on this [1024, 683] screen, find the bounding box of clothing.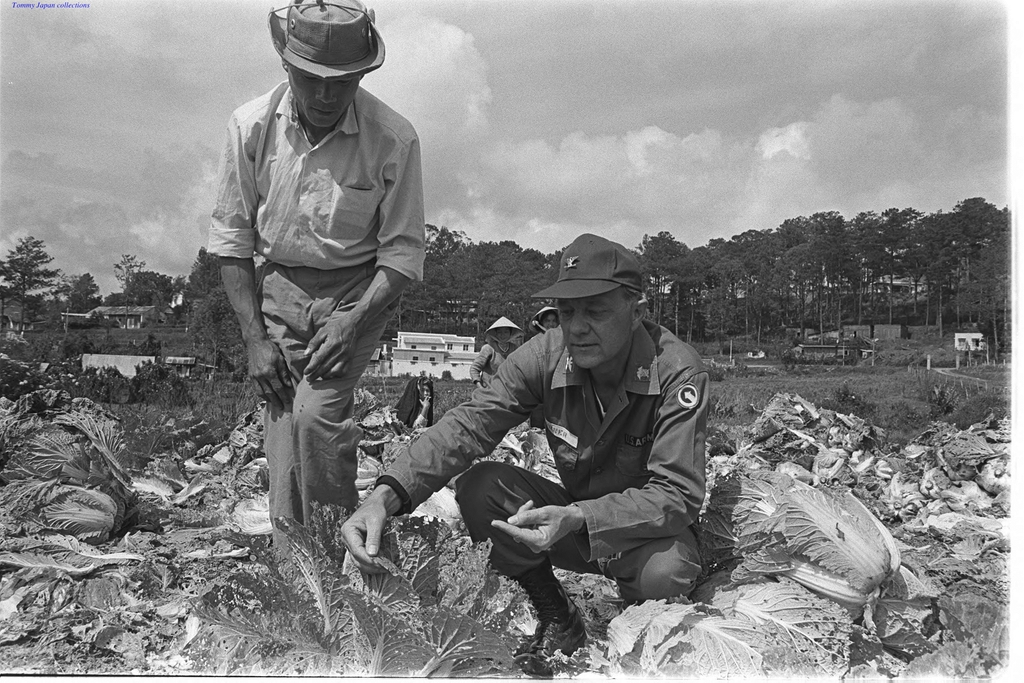
Bounding box: (424, 255, 737, 640).
